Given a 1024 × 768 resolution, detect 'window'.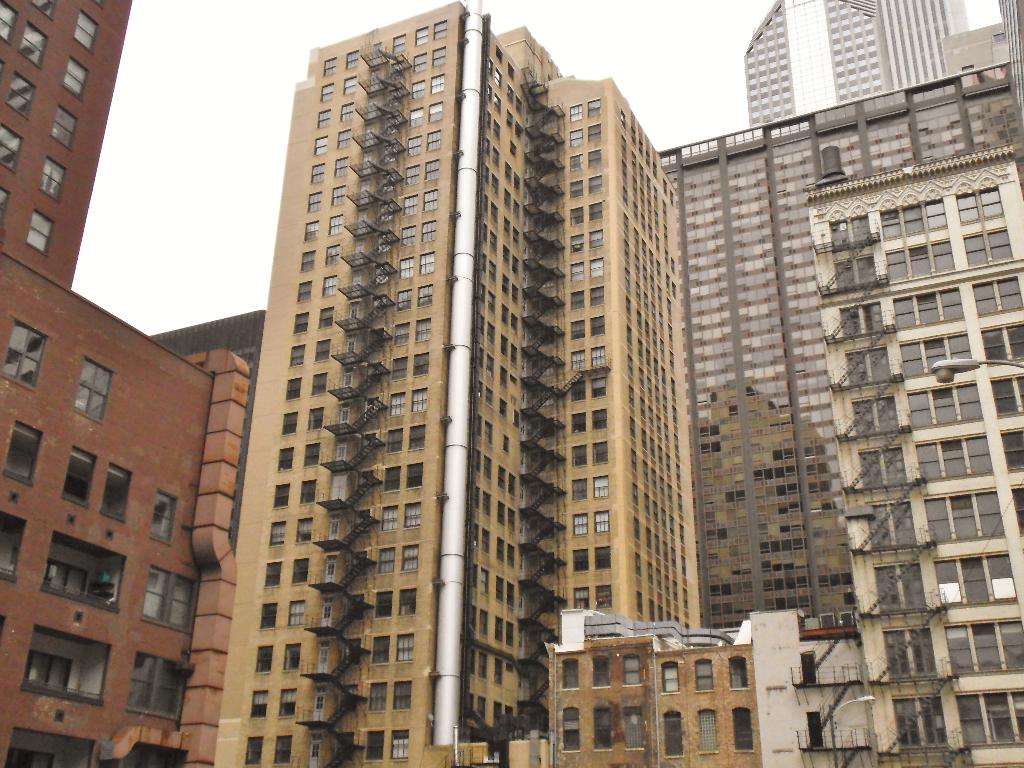
{"left": 237, "top": 741, "right": 266, "bottom": 764}.
